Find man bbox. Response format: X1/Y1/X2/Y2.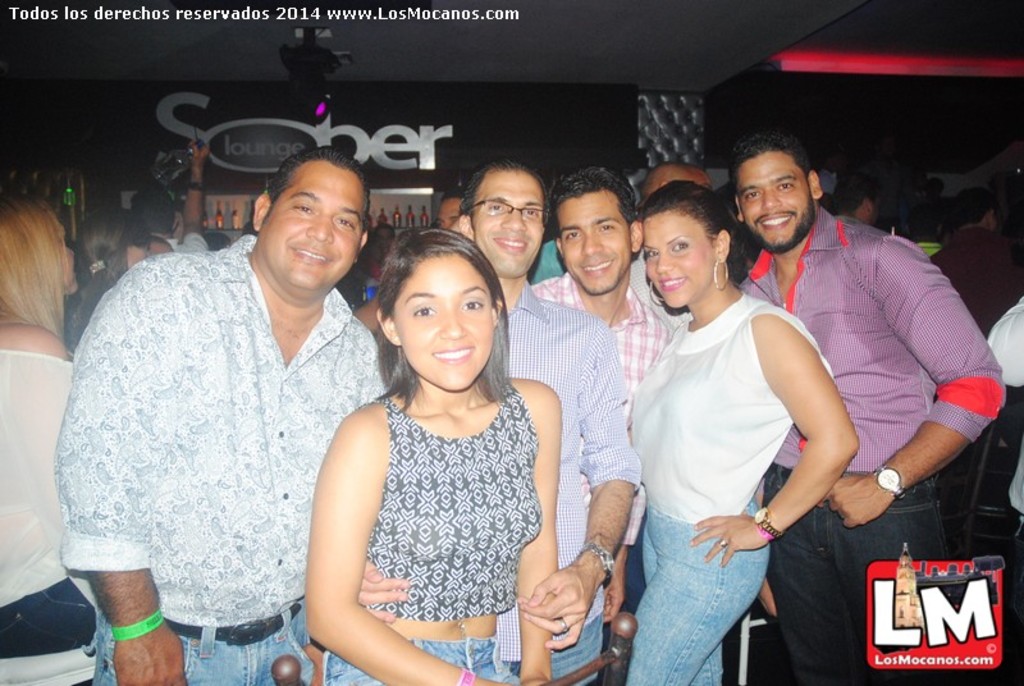
910/177/960/238.
